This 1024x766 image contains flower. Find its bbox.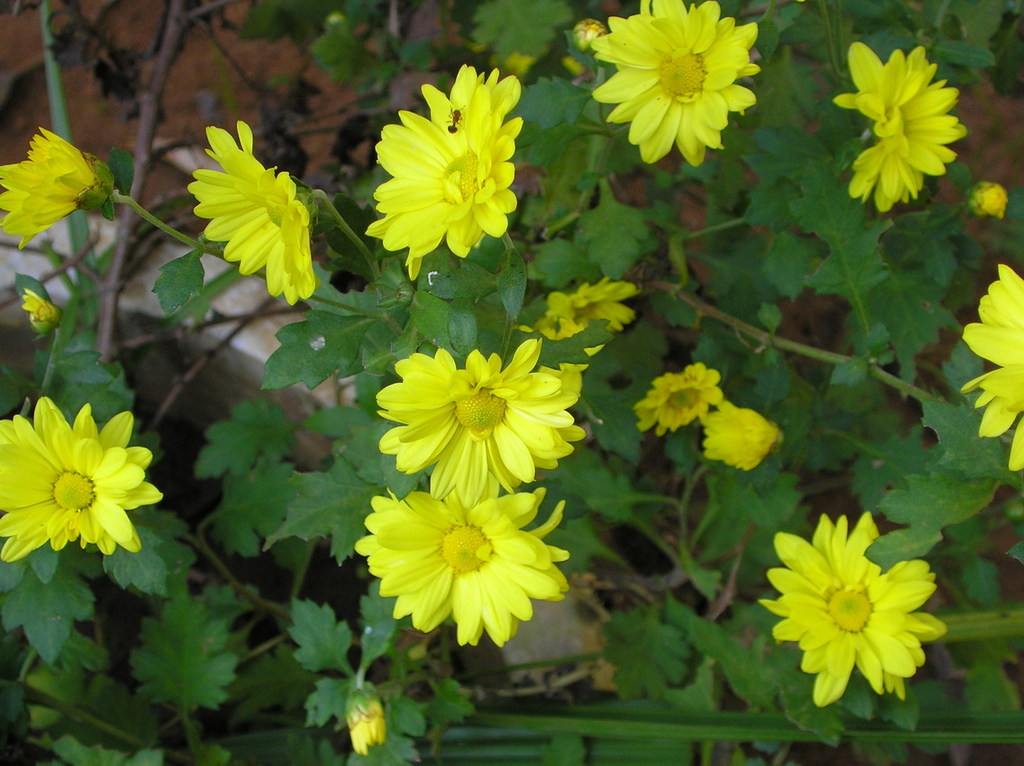
left=968, top=180, right=1010, bottom=219.
